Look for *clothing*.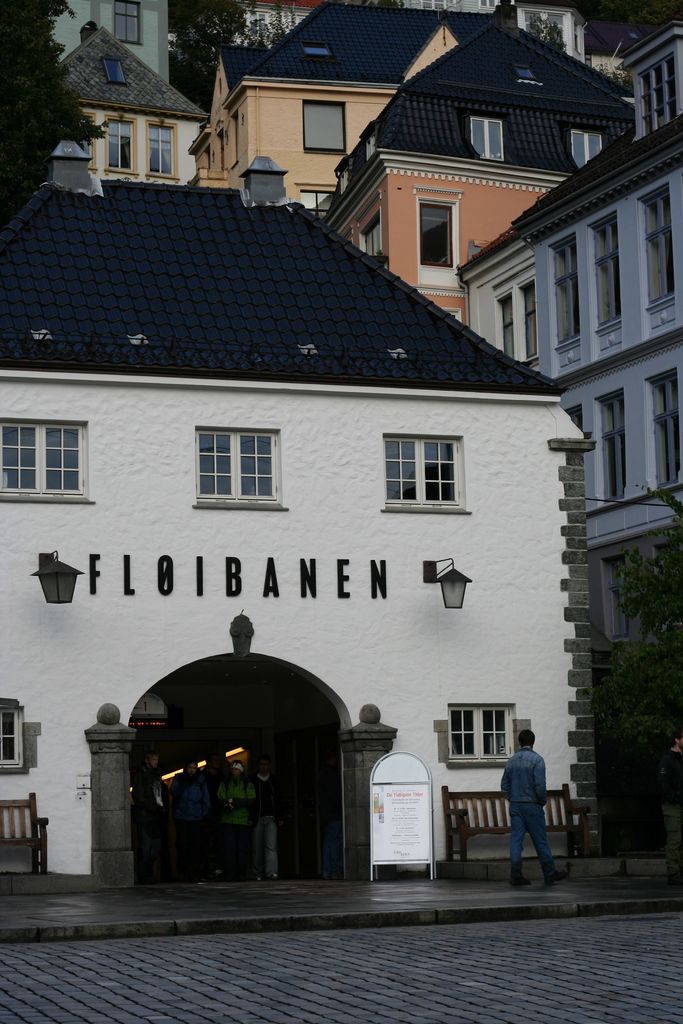
Found: (167,774,208,876).
